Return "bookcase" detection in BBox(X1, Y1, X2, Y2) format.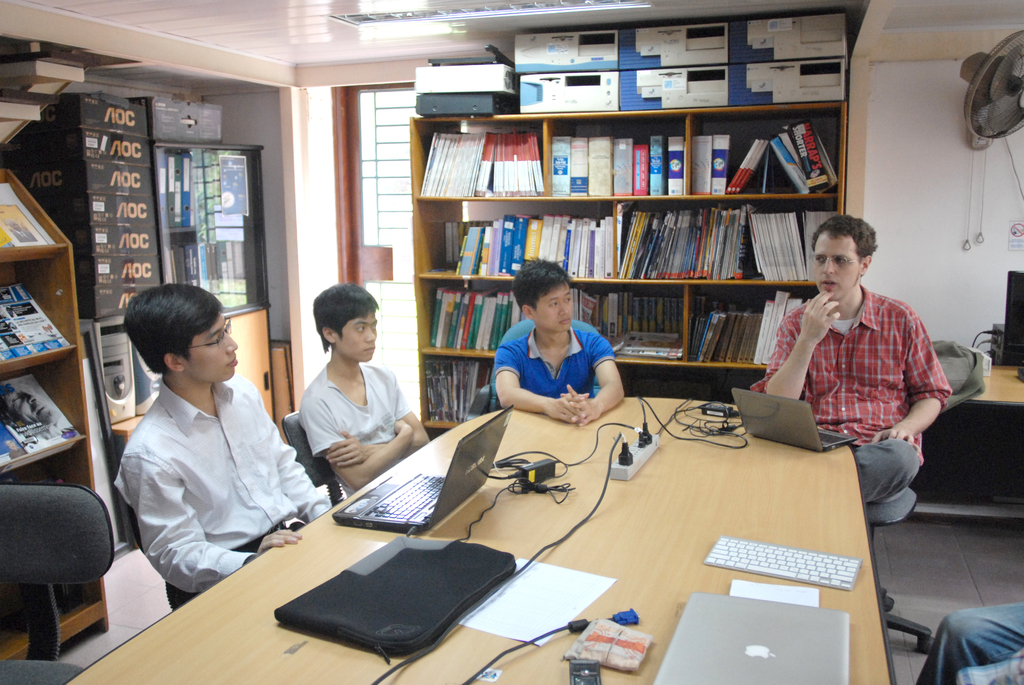
BBox(410, 71, 851, 423).
